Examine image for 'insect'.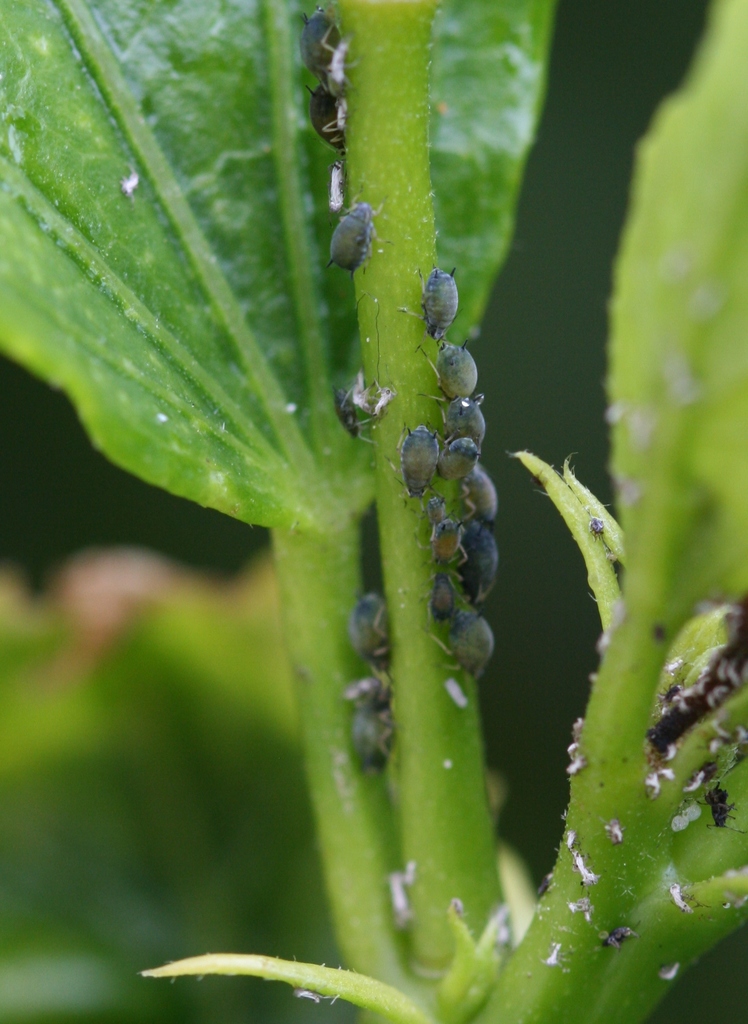
Examination result: select_region(347, 711, 400, 772).
